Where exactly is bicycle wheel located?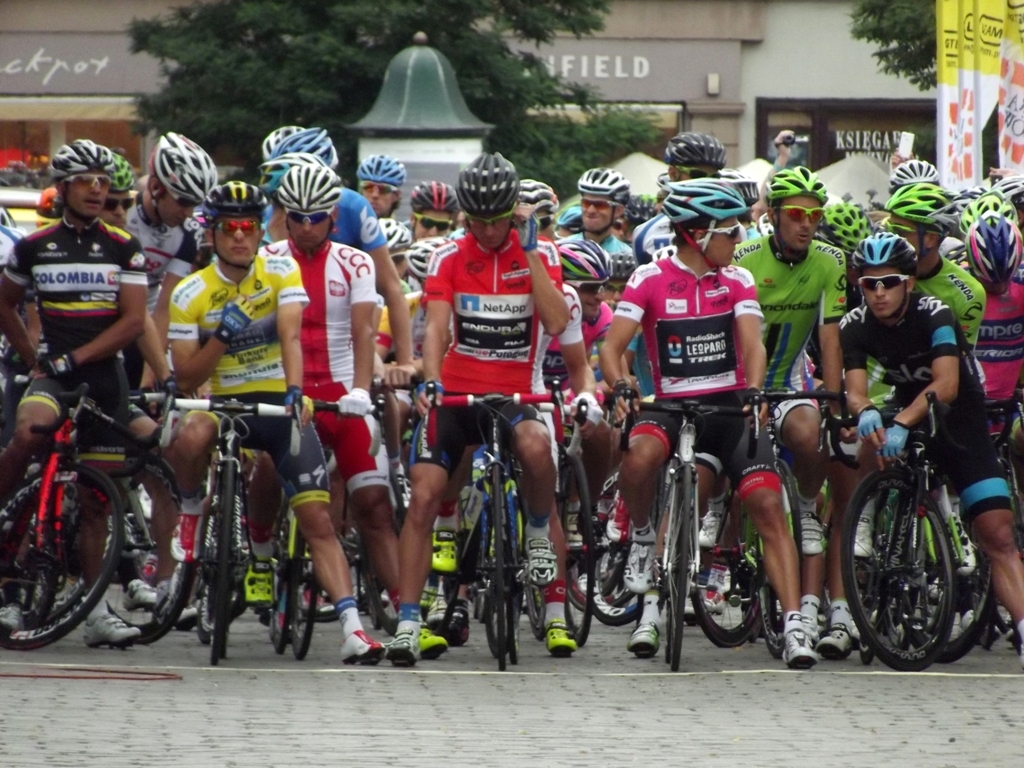
Its bounding box is [199, 469, 235, 647].
